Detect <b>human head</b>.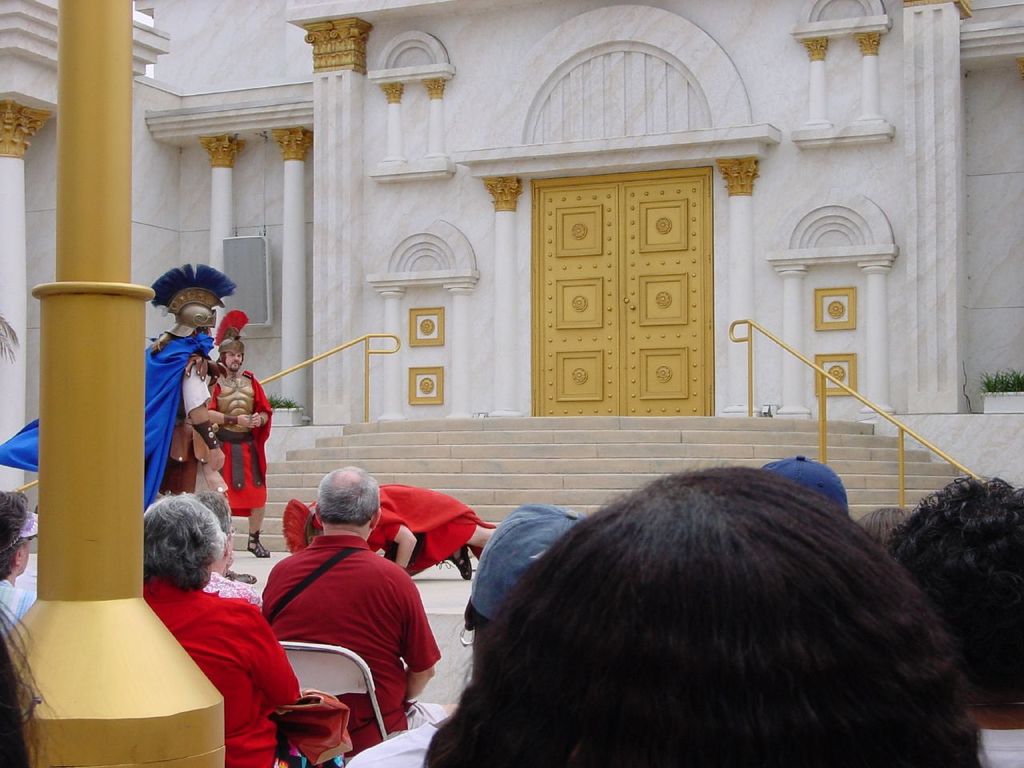
Detected at <region>762, 454, 850, 518</region>.
